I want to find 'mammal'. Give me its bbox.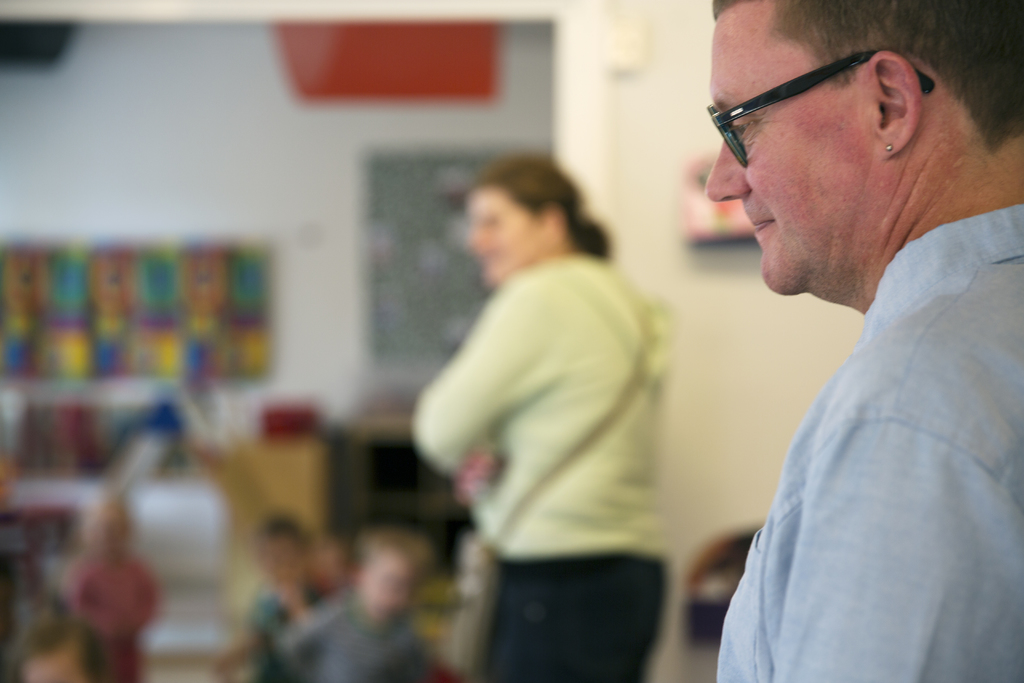
select_region(389, 115, 707, 619).
